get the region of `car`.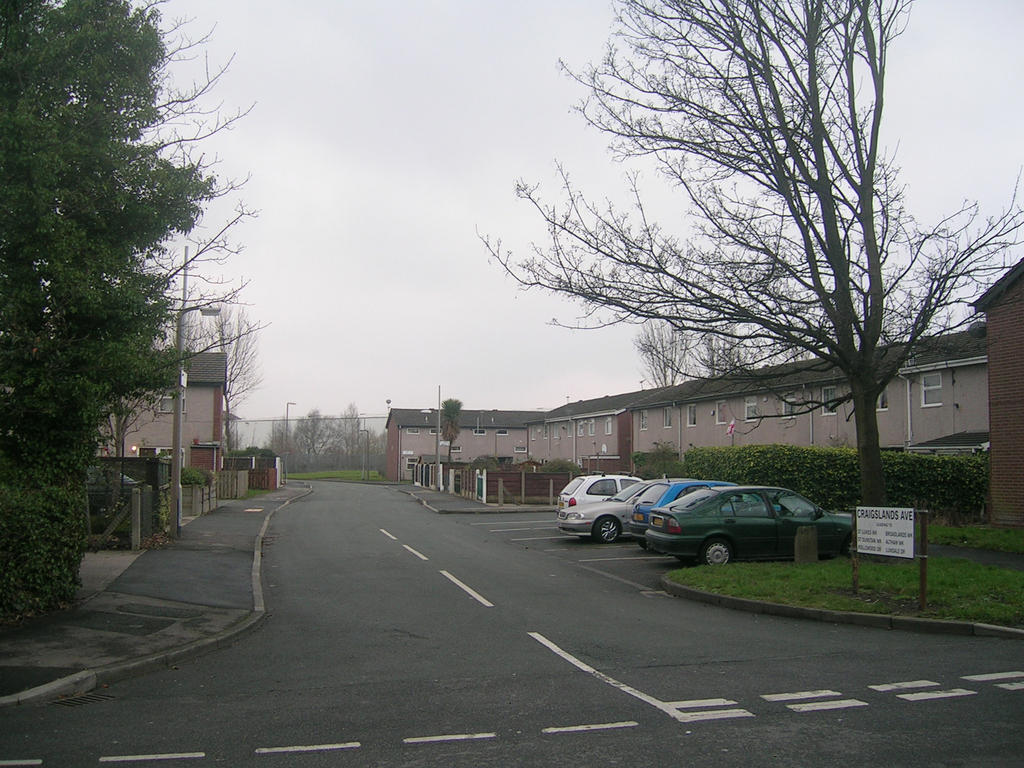
<region>557, 471, 645, 511</region>.
